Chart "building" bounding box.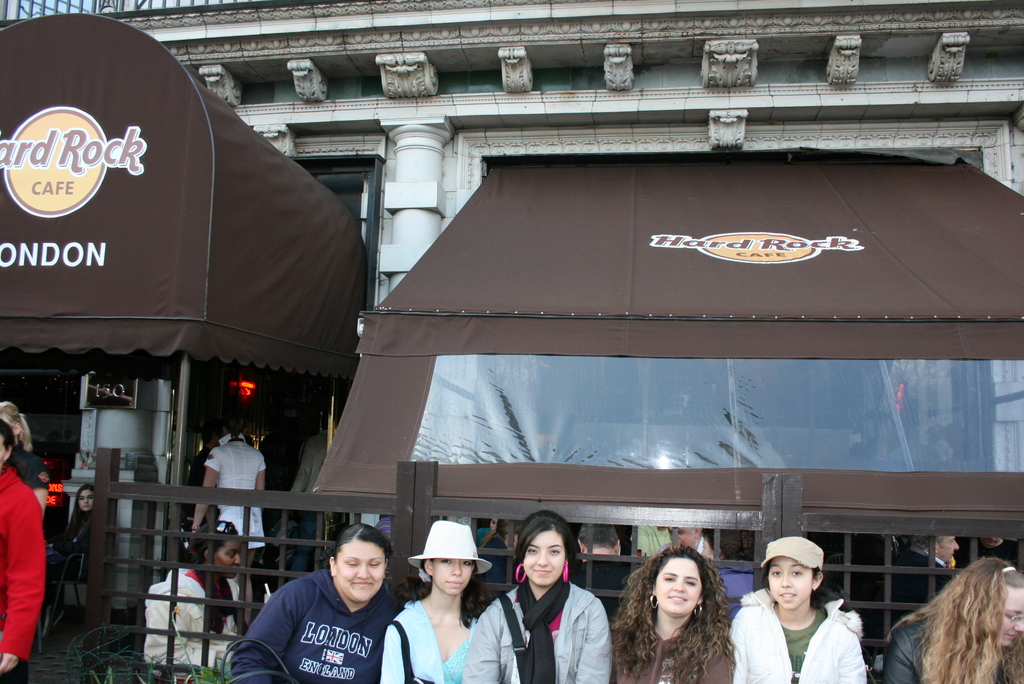
Charted: crop(0, 0, 1023, 683).
